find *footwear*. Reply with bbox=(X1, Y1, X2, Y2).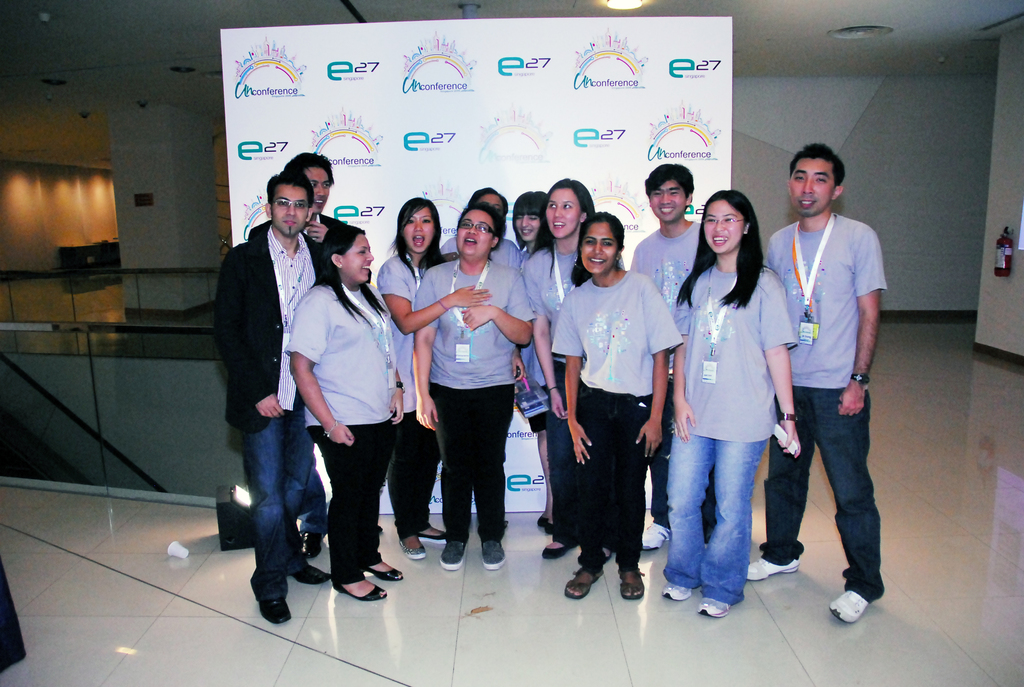
bbox=(828, 569, 889, 640).
